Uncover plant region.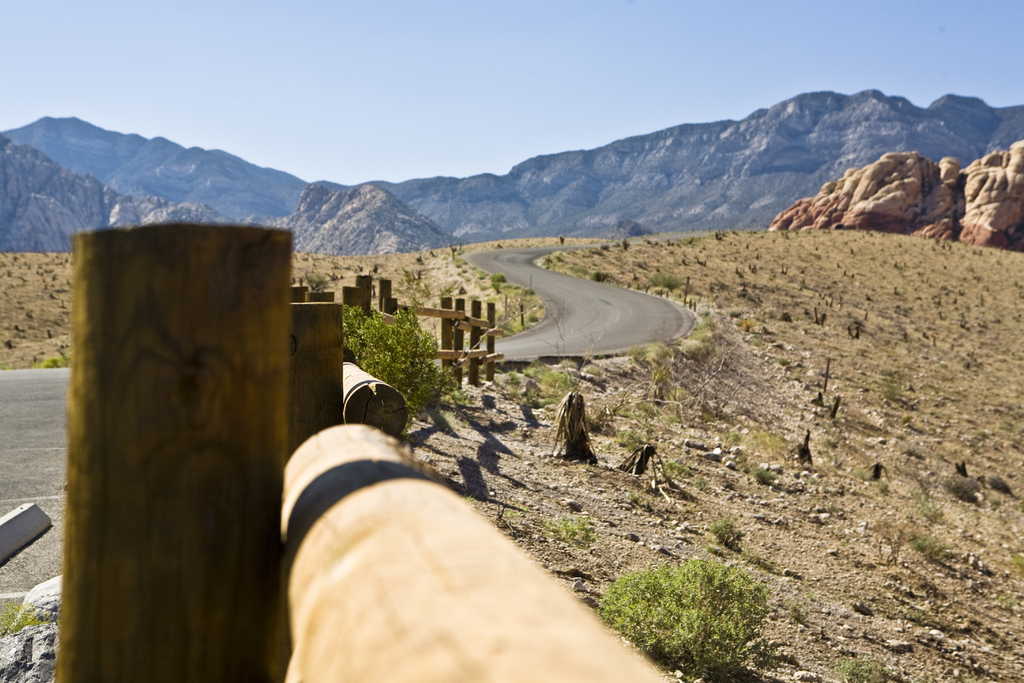
Uncovered: region(524, 284, 540, 296).
